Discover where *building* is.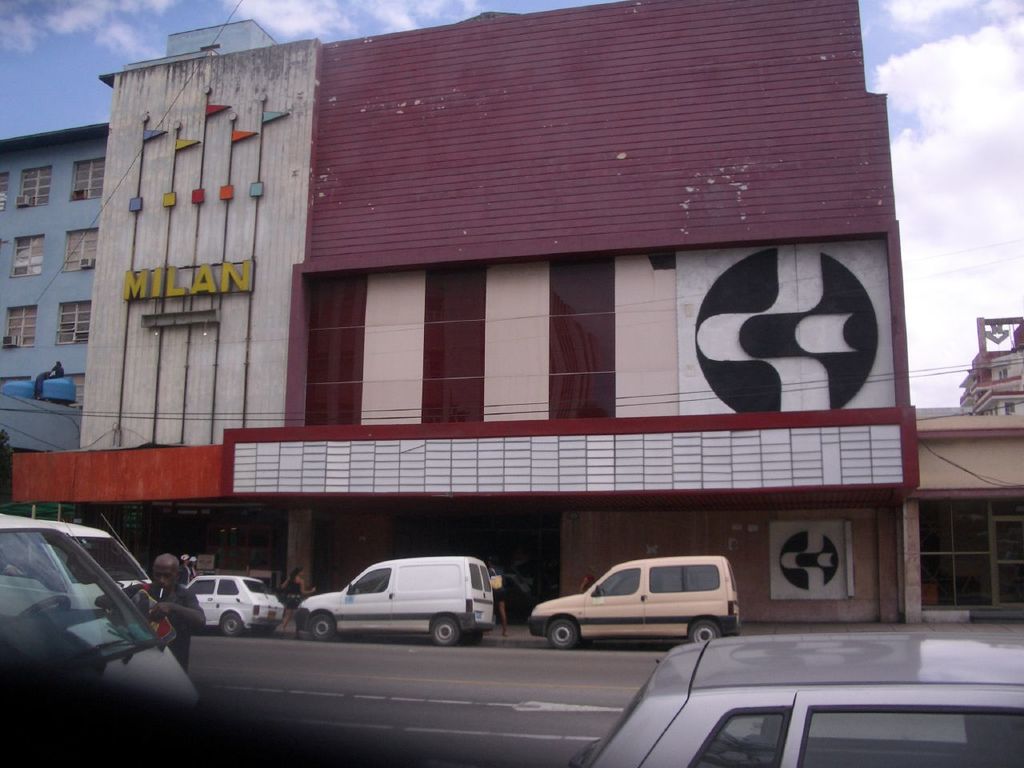
Discovered at <box>0,122,113,414</box>.
